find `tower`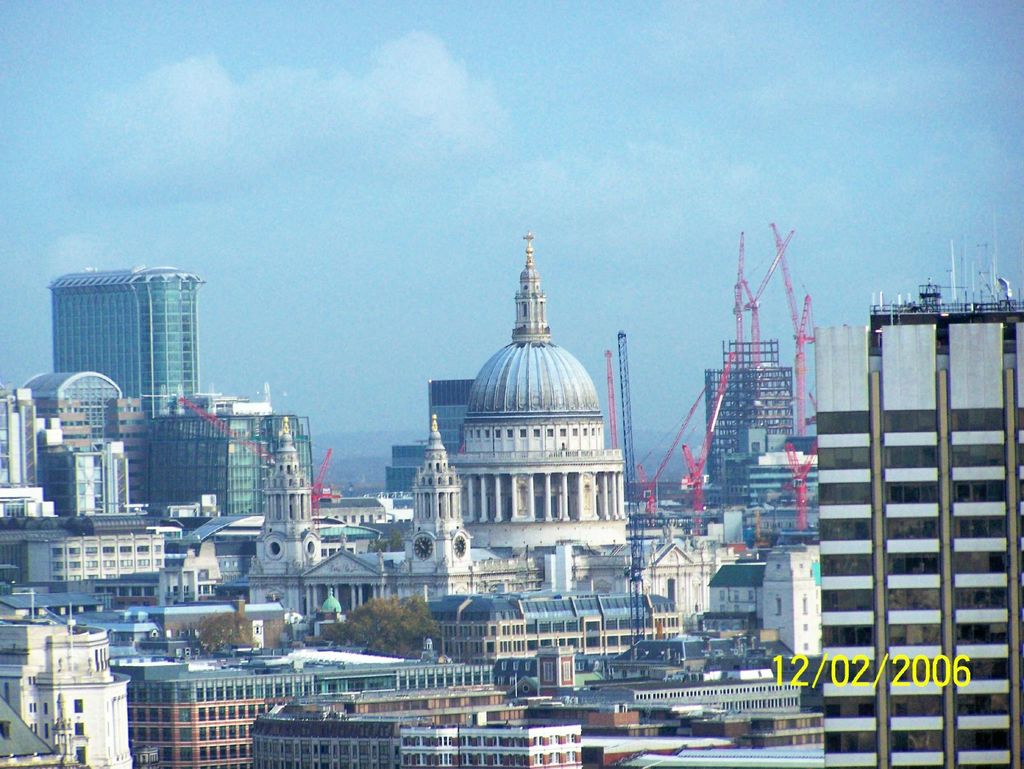
449, 230, 633, 579
